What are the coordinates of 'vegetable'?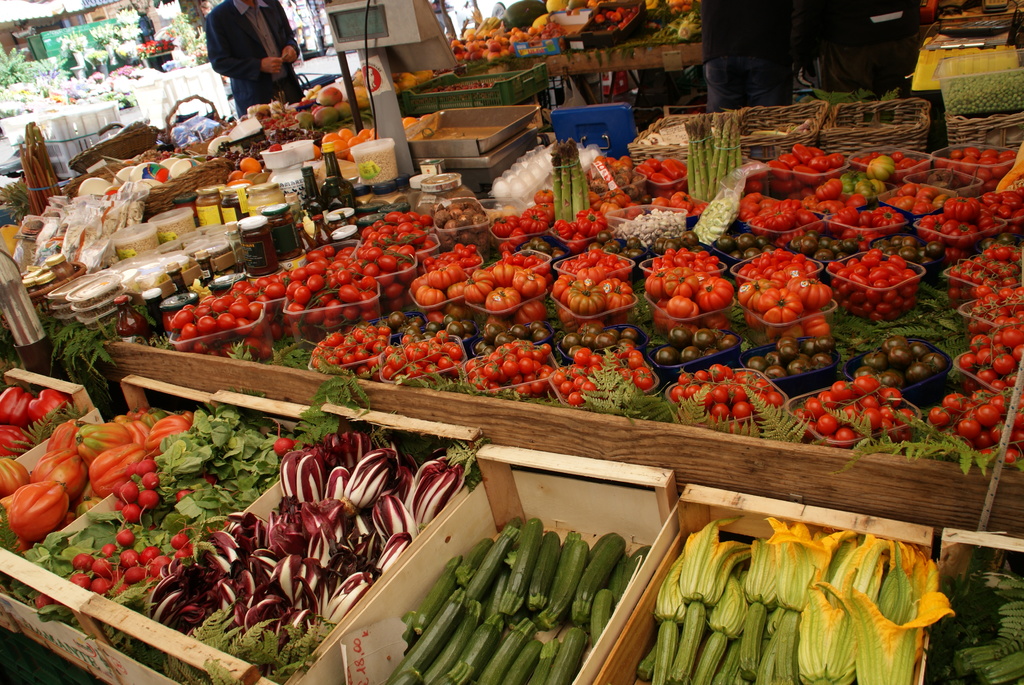
[x1=492, y1=262, x2=515, y2=284].
